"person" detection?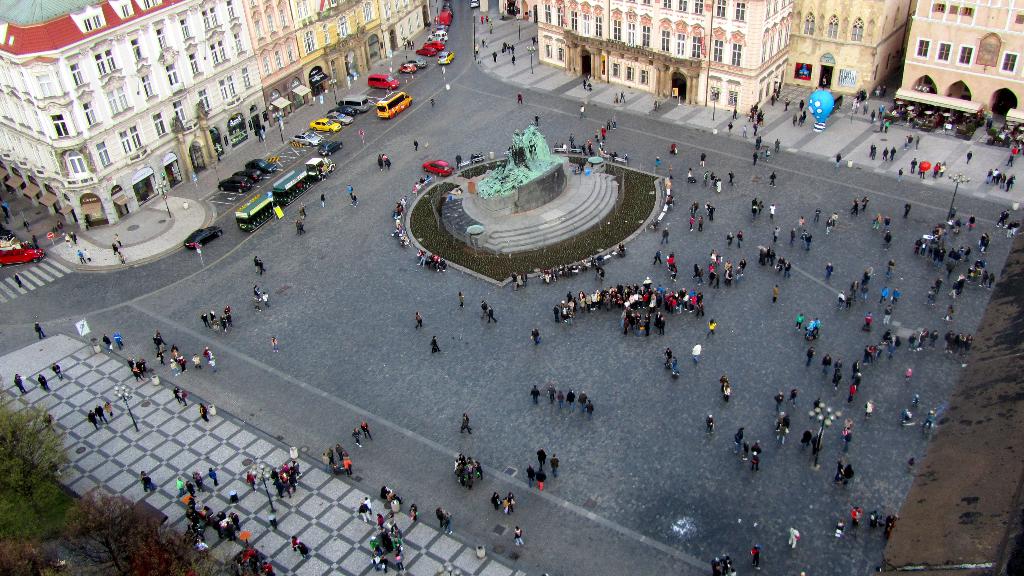
[left=884, top=216, right=892, bottom=228]
